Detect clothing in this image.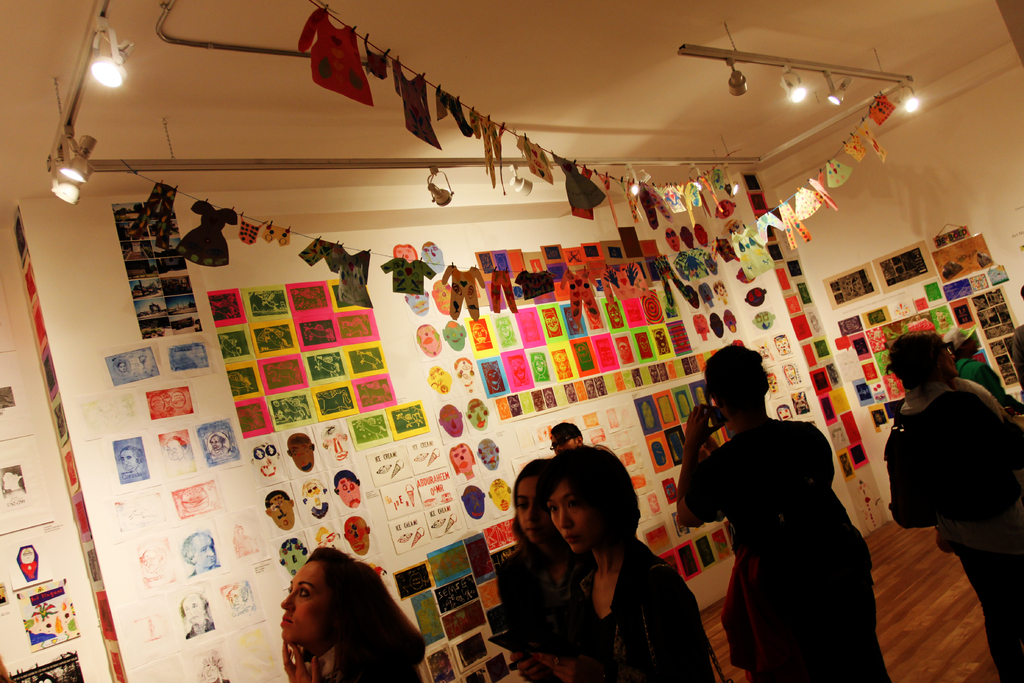
Detection: 684, 409, 878, 682.
